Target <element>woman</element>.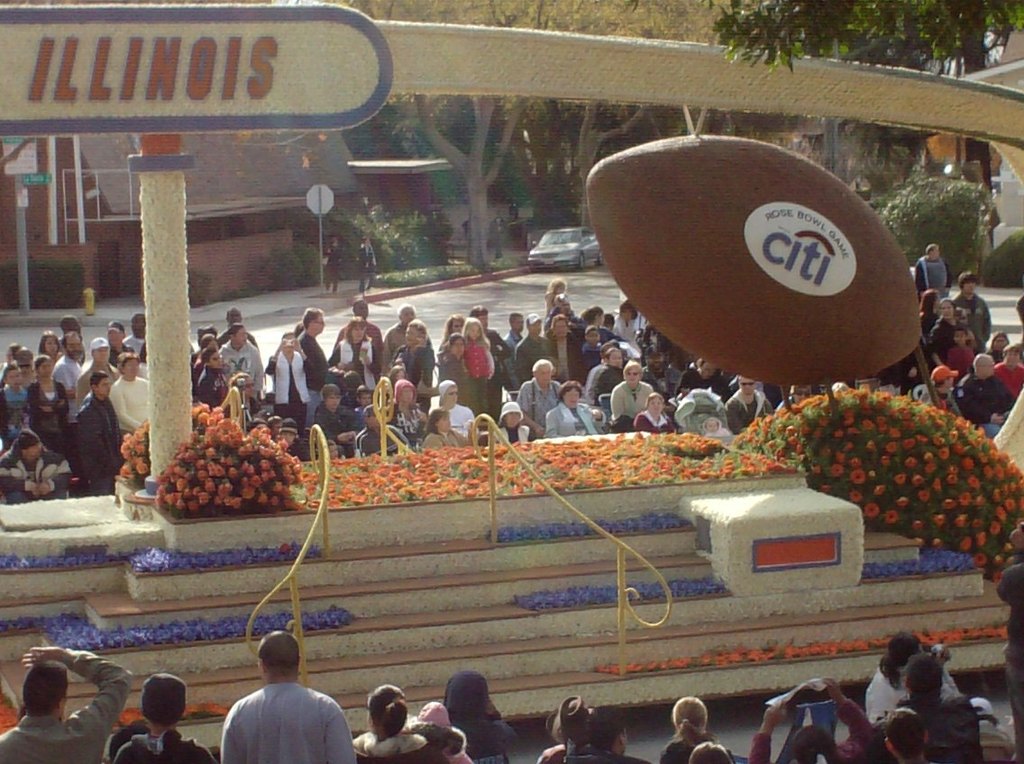
Target region: (left=608, top=360, right=652, bottom=418).
